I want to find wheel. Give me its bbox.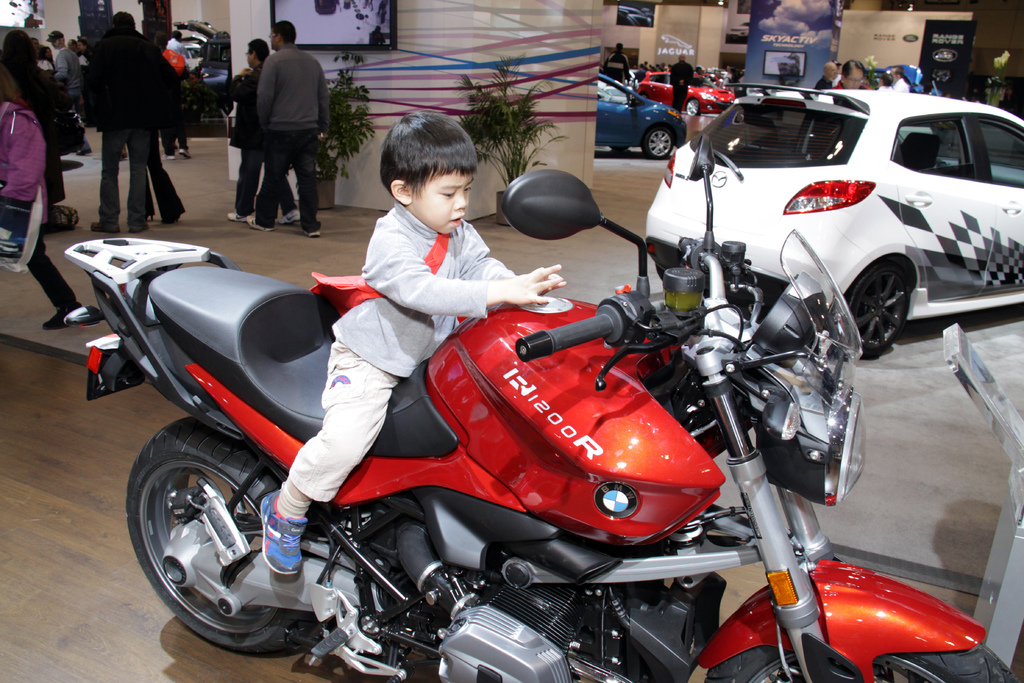
left=703, top=641, right=1020, bottom=682.
